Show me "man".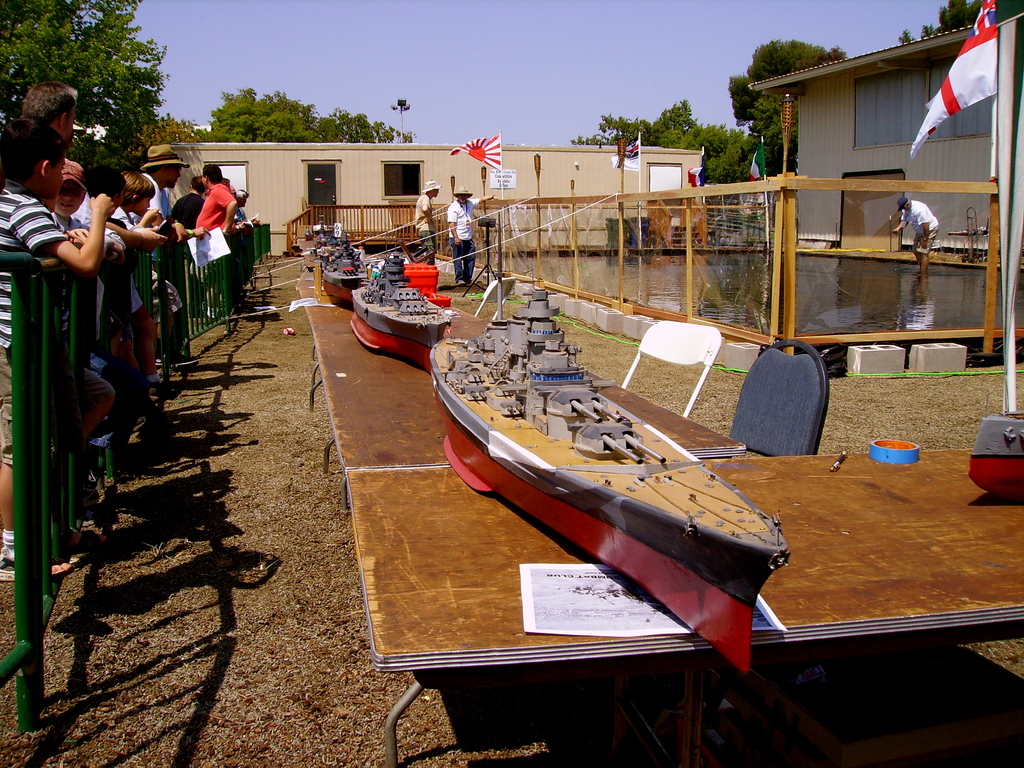
"man" is here: bbox(892, 196, 939, 272).
